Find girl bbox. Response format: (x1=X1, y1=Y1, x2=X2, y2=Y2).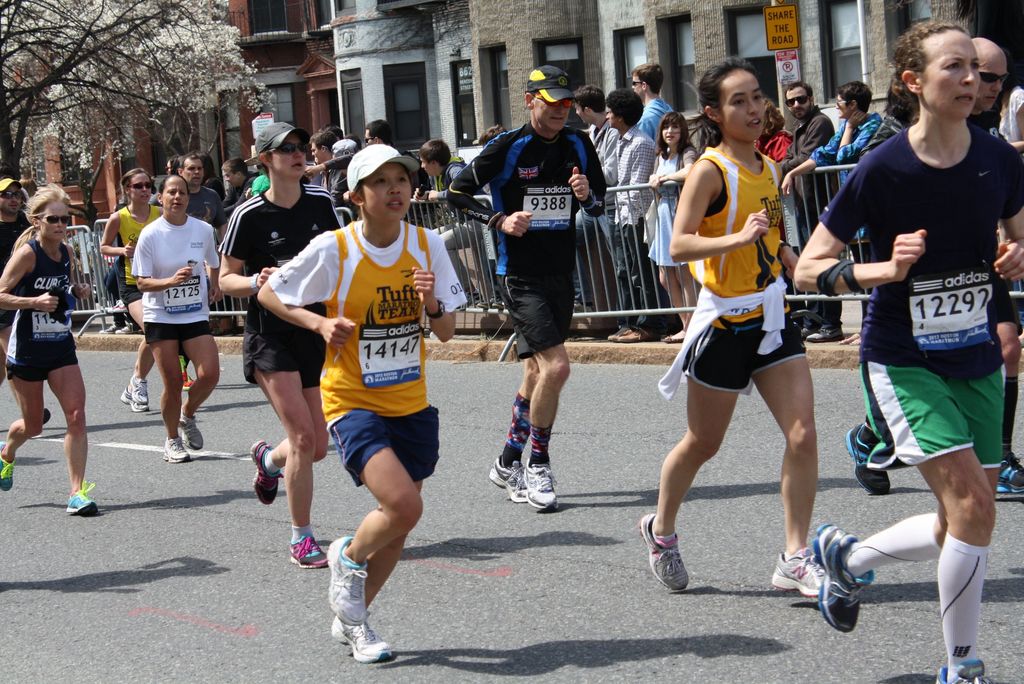
(x1=97, y1=167, x2=157, y2=412).
